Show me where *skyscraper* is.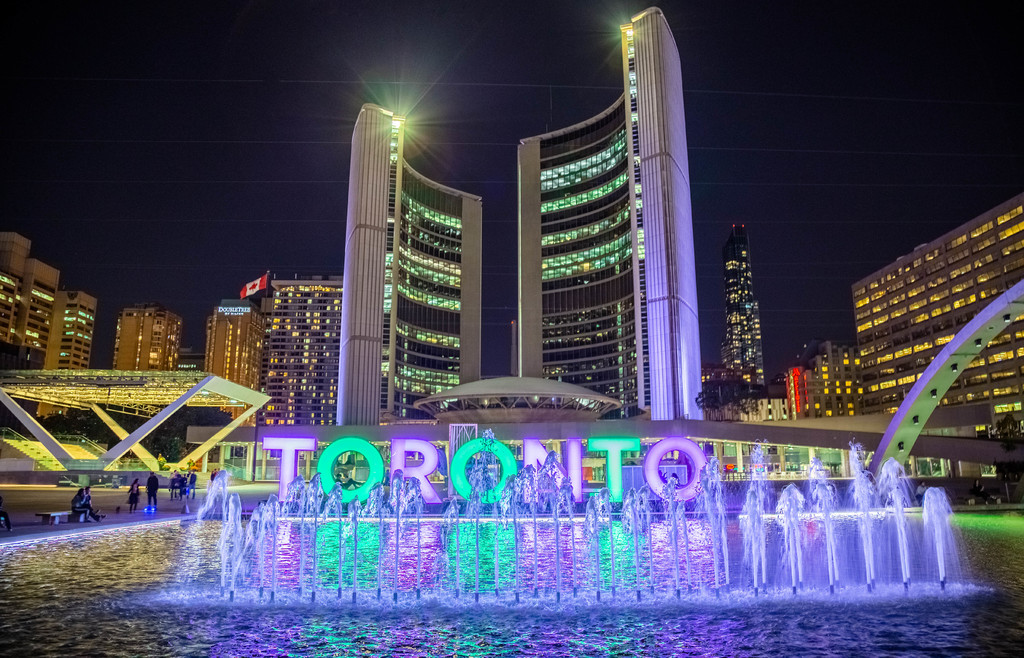
*skyscraper* is at [x1=339, y1=101, x2=485, y2=422].
